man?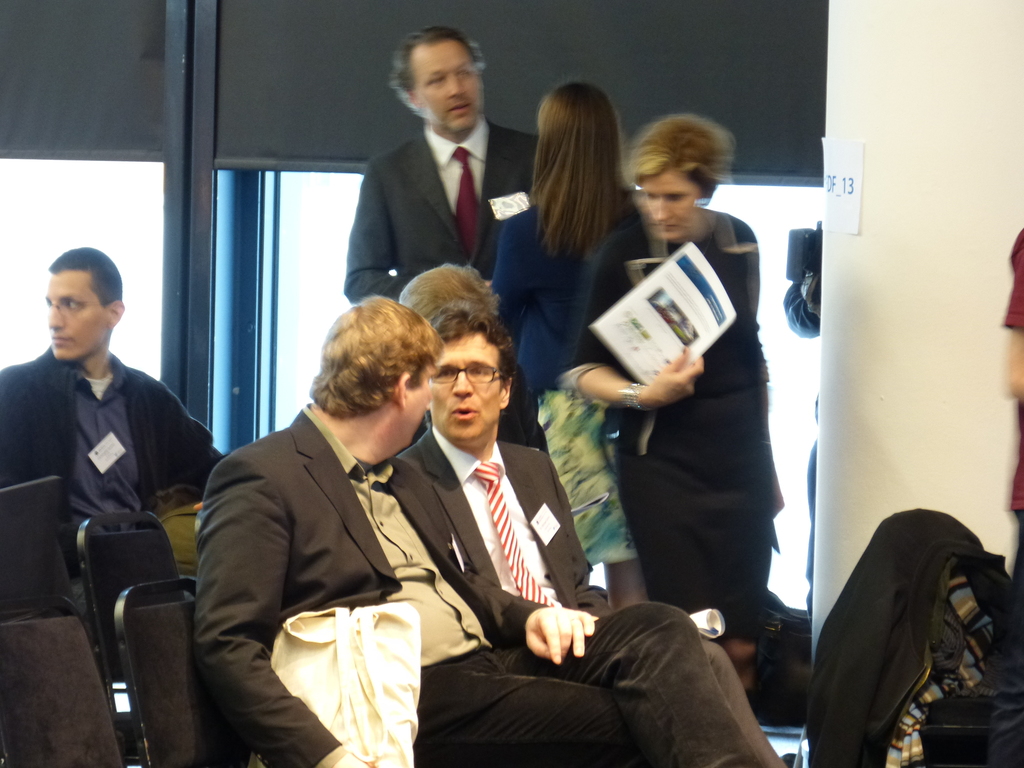
{"left": 399, "top": 304, "right": 785, "bottom": 767}
